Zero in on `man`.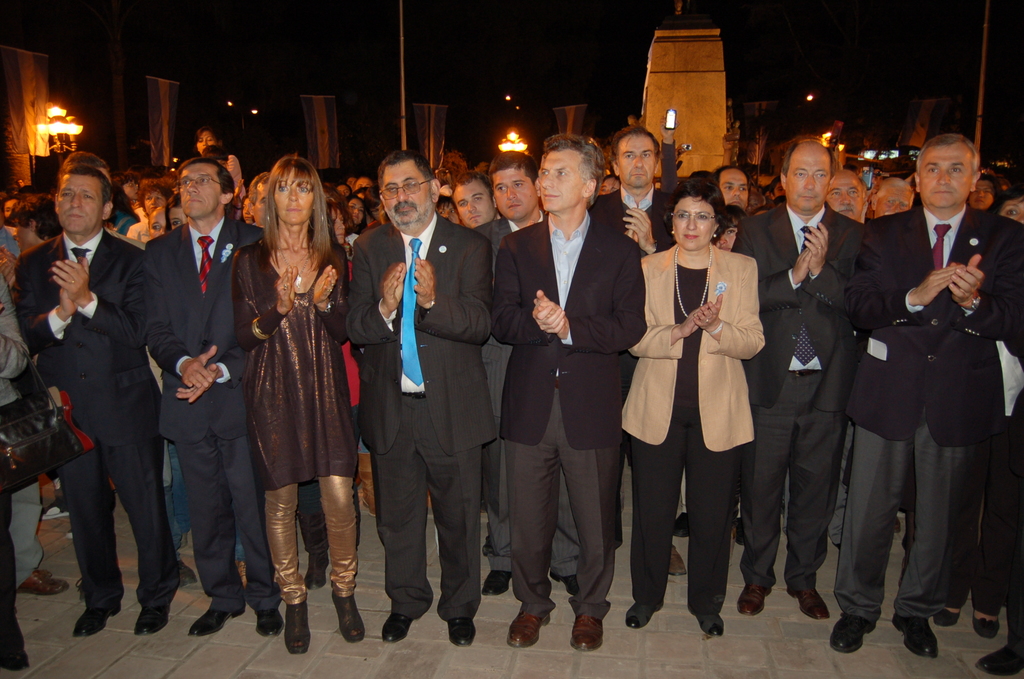
Zeroed in: <box>824,150,865,218</box>.
